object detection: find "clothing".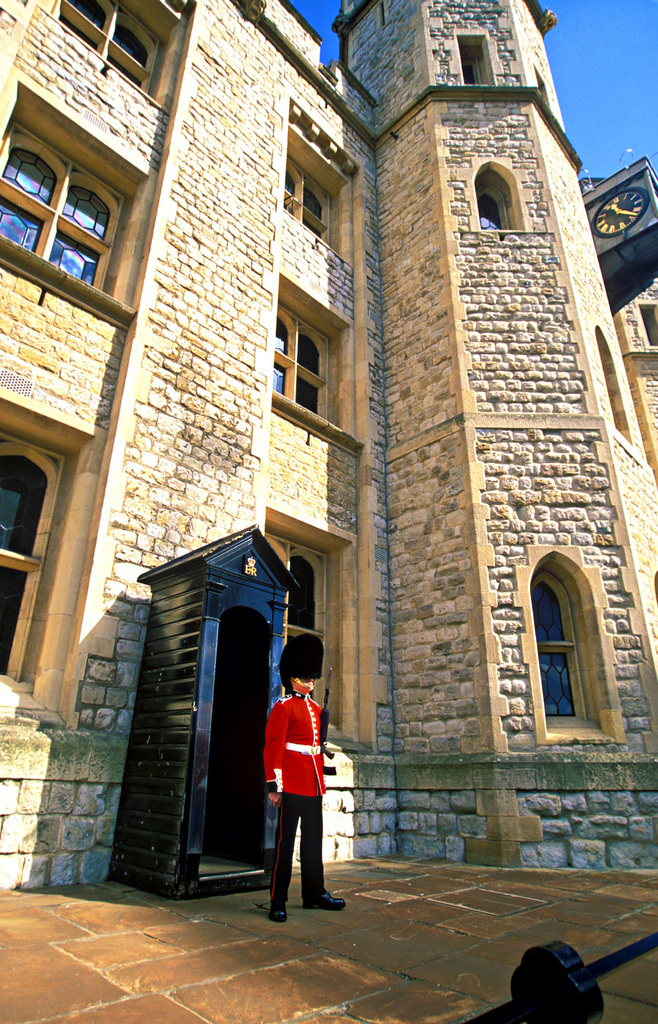
l=254, t=690, r=327, b=858.
